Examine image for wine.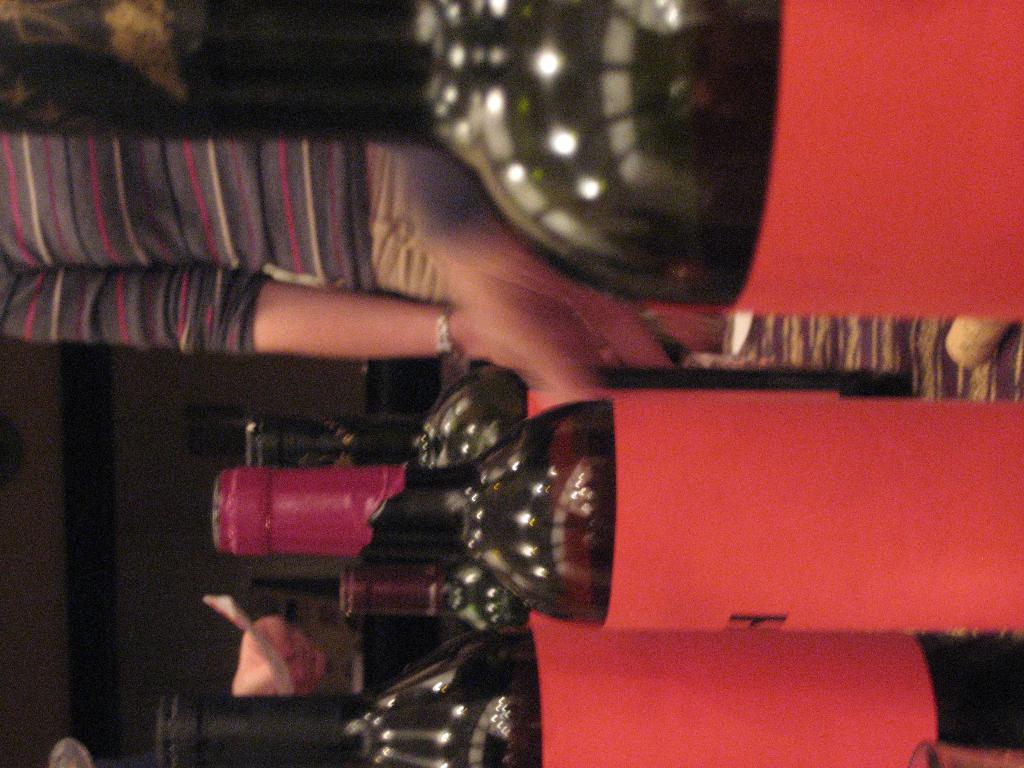
Examination result: <box>0,0,1023,326</box>.
